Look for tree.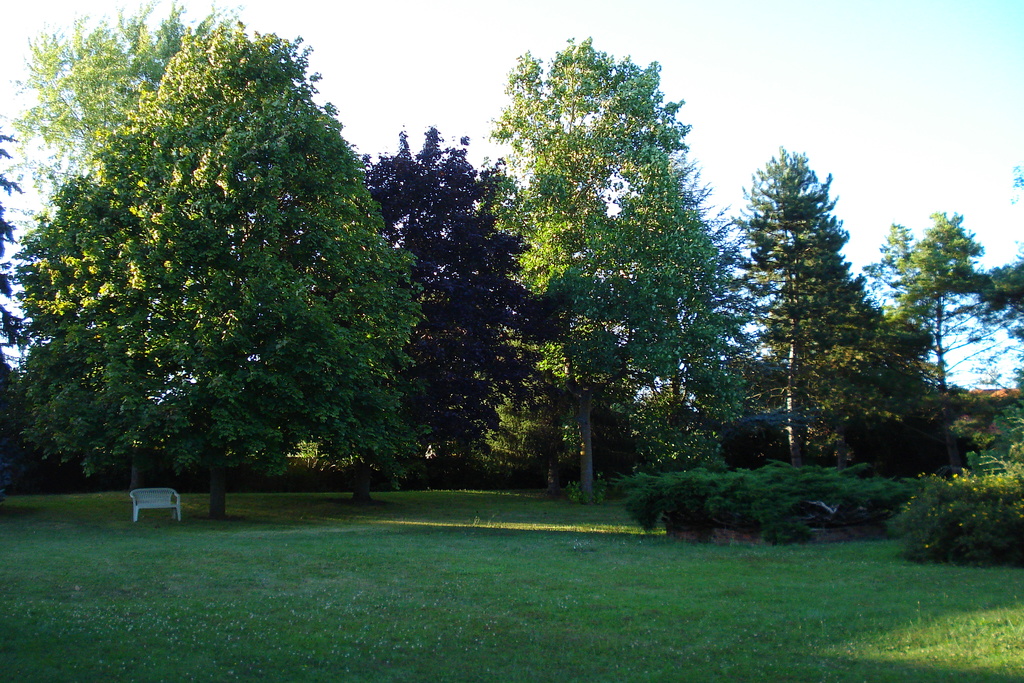
Found: x1=977 y1=263 x2=1023 y2=388.
